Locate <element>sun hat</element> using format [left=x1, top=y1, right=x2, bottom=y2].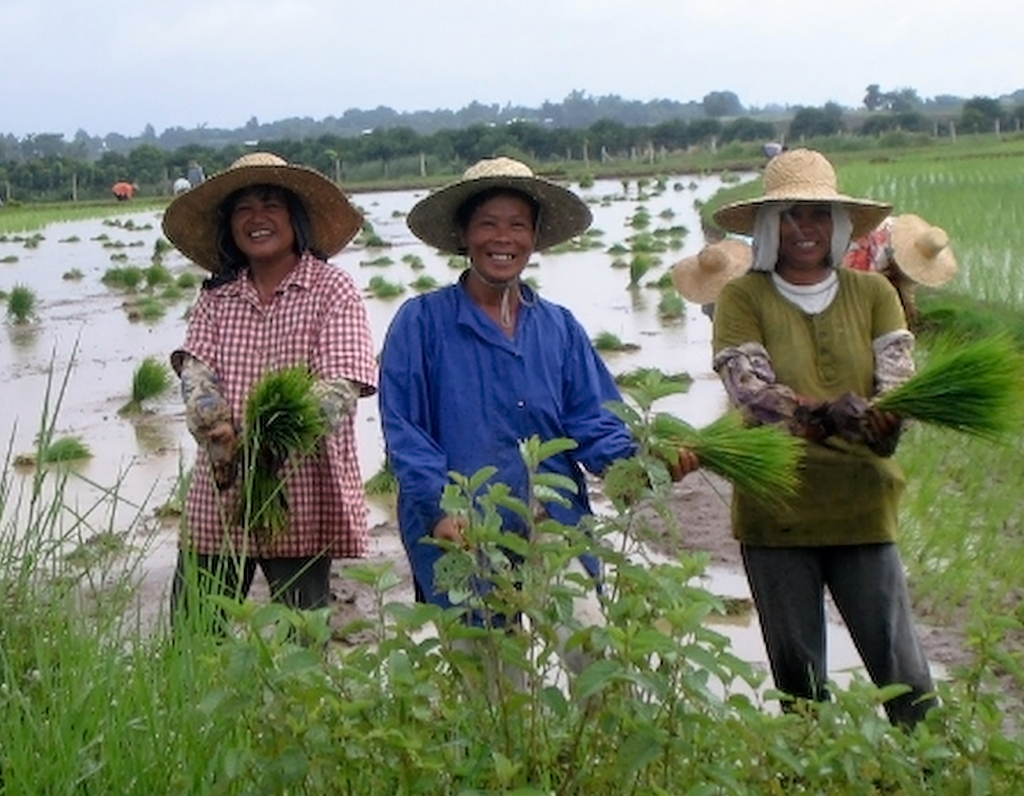
[left=710, top=145, right=898, bottom=267].
